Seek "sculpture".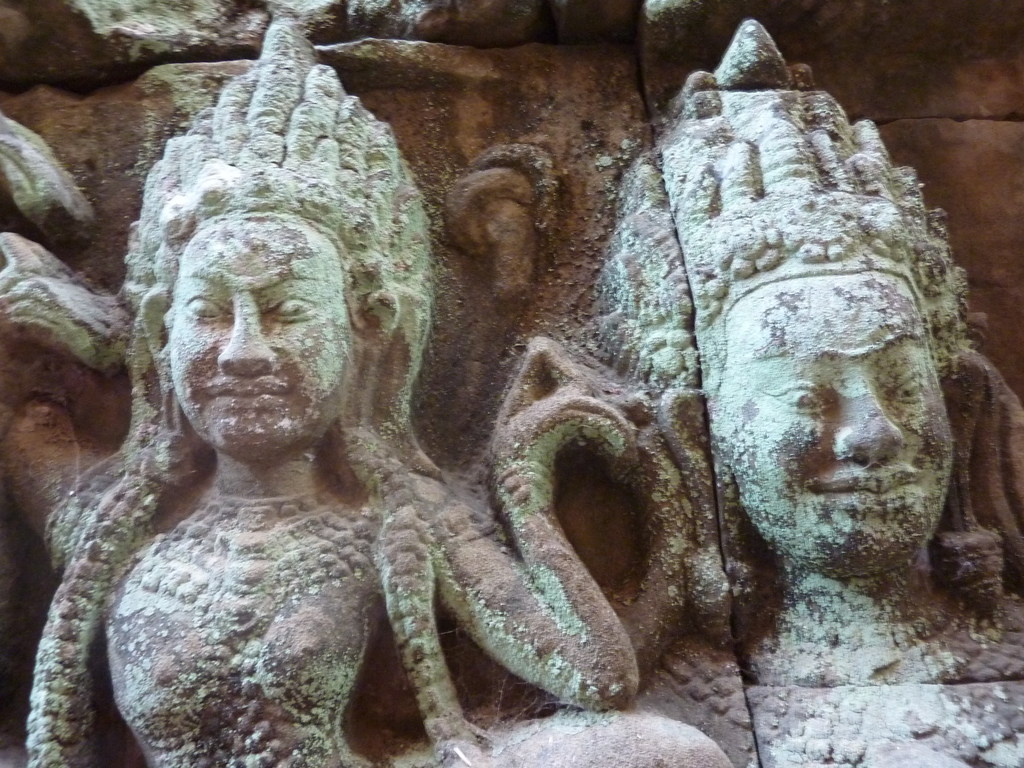
x1=658, y1=106, x2=997, y2=684.
